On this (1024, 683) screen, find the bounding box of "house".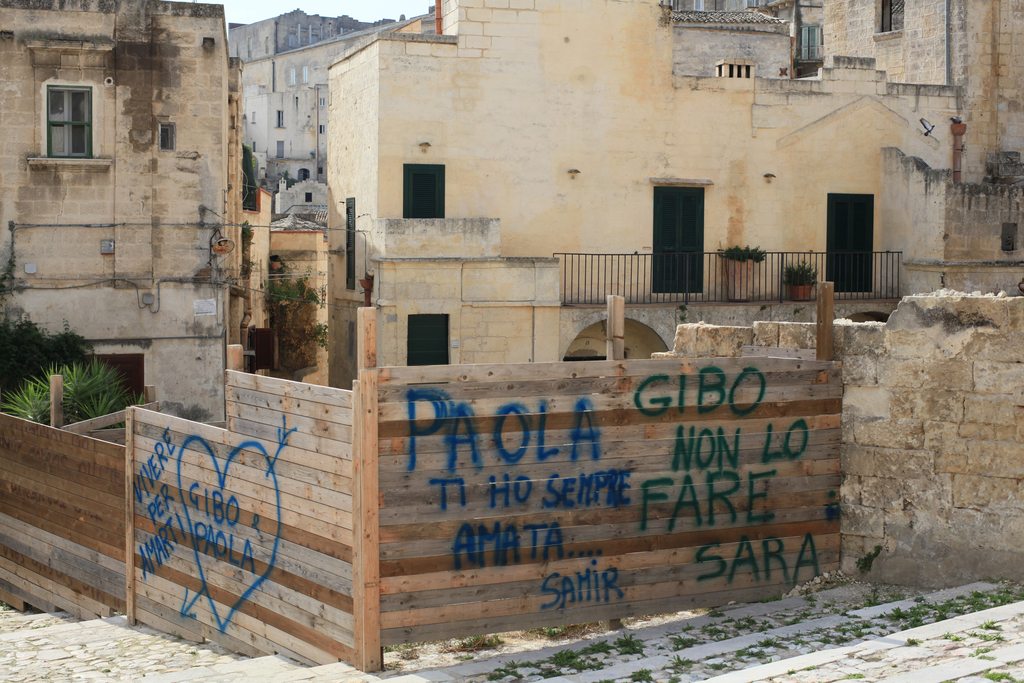
Bounding box: [6,0,258,537].
